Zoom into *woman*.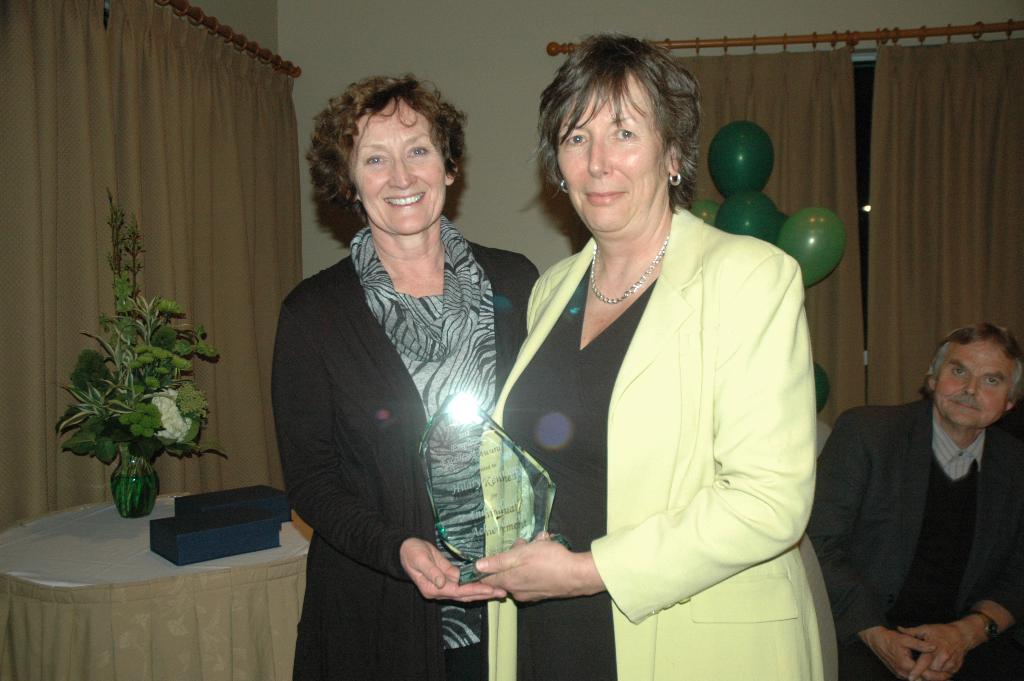
Zoom target: locate(271, 70, 543, 680).
